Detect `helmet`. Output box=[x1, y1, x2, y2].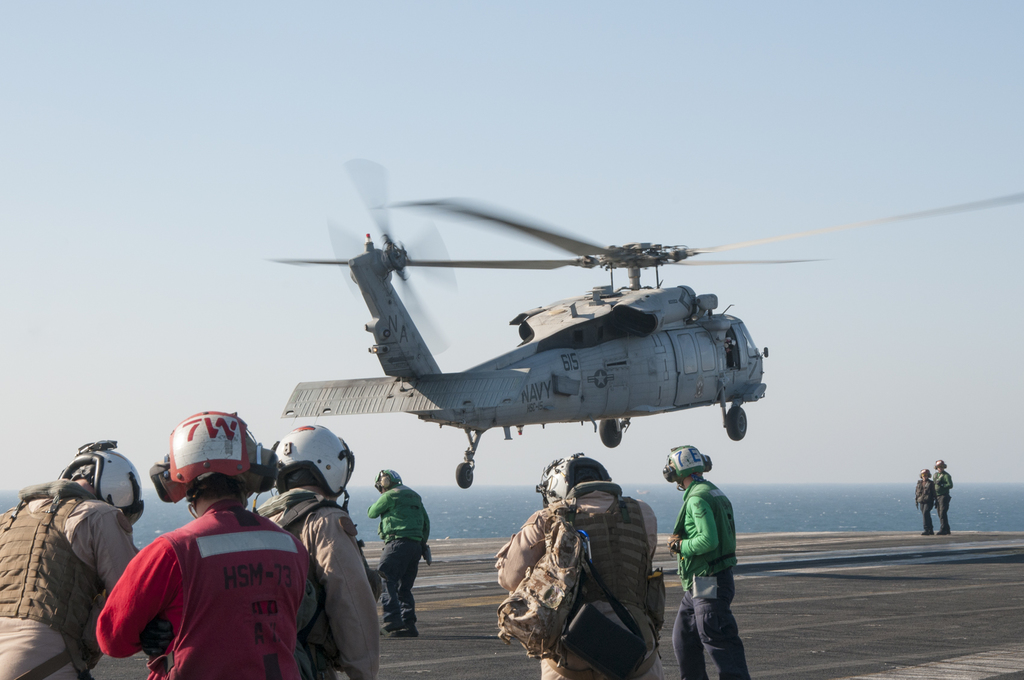
box=[920, 467, 932, 478].
